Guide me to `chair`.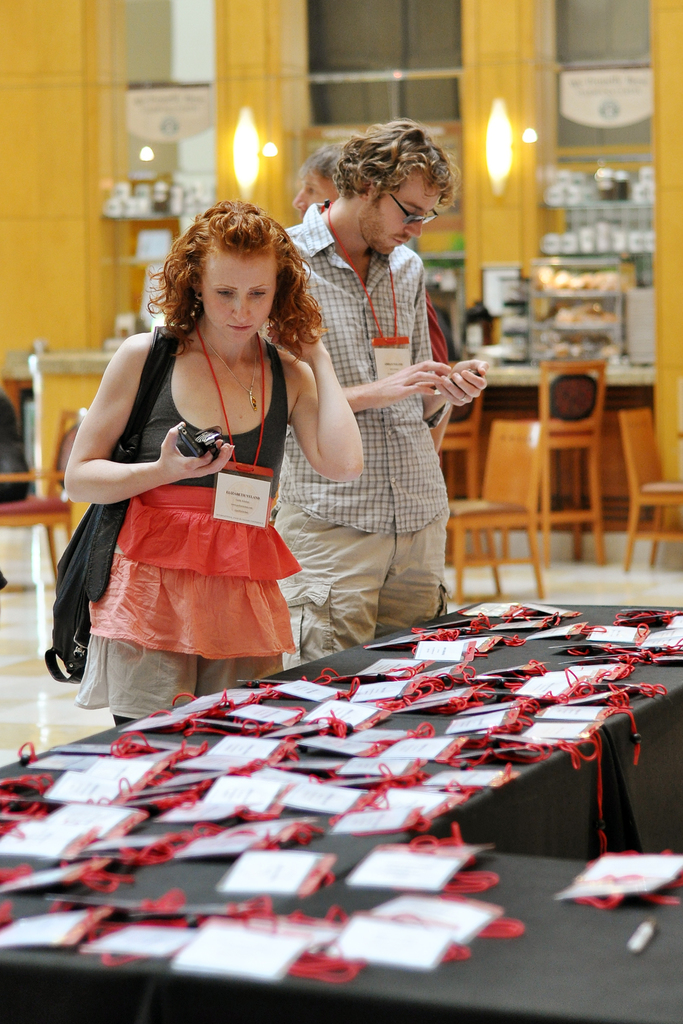
Guidance: {"x1": 442, "y1": 419, "x2": 544, "y2": 599}.
